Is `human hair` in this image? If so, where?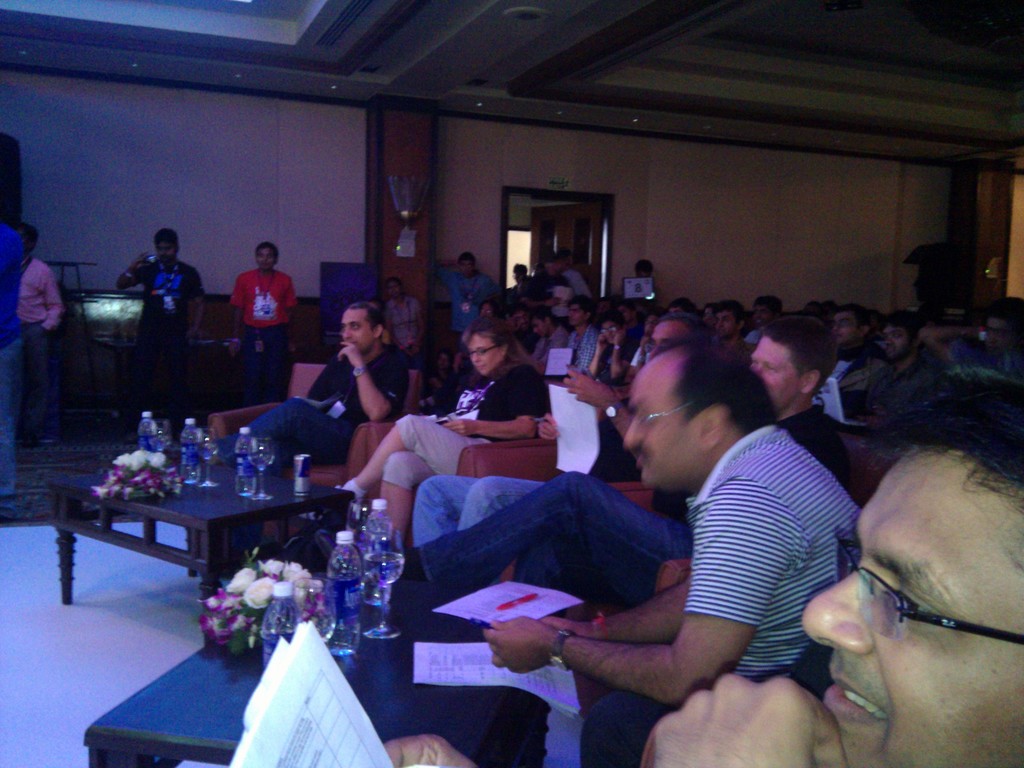
Yes, at Rect(661, 335, 781, 439).
